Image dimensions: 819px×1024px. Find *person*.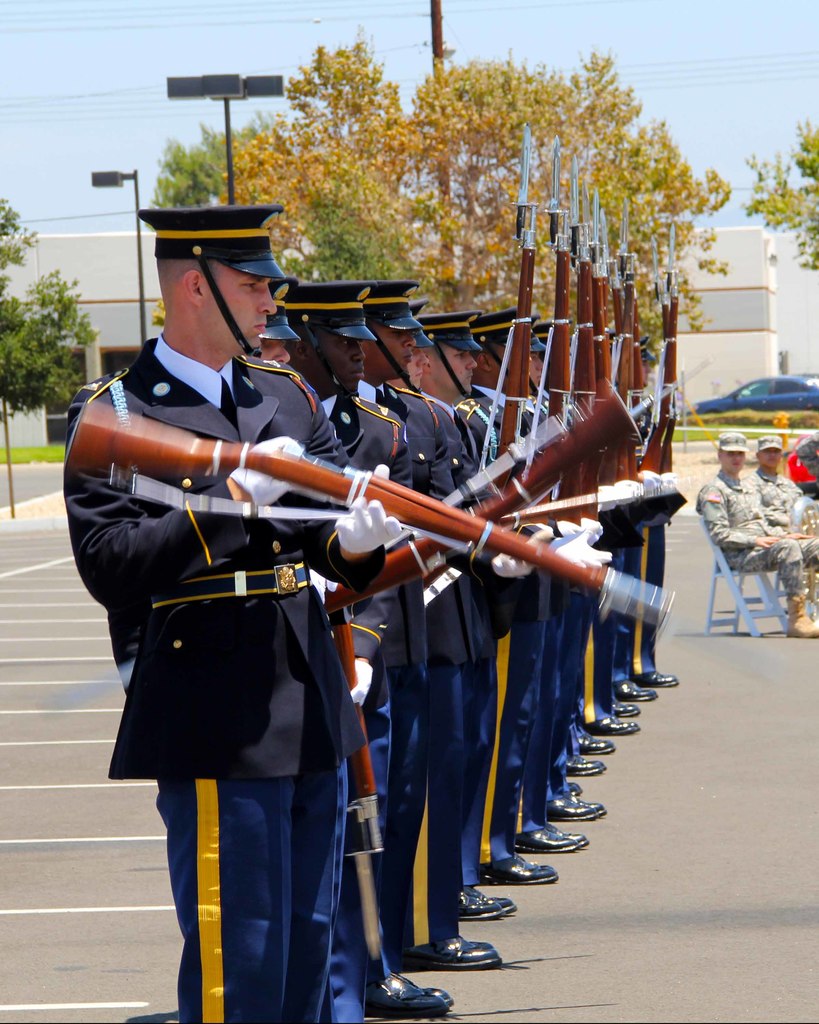
detection(696, 429, 818, 639).
